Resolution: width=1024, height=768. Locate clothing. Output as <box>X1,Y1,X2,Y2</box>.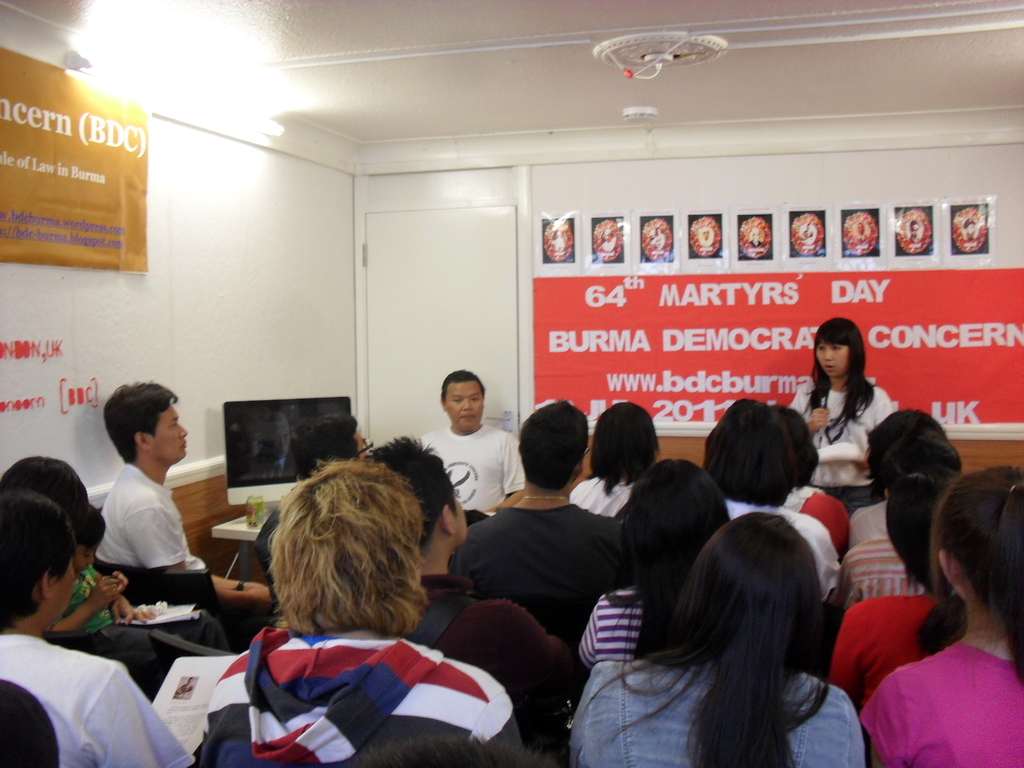
<box>562,662,868,767</box>.
